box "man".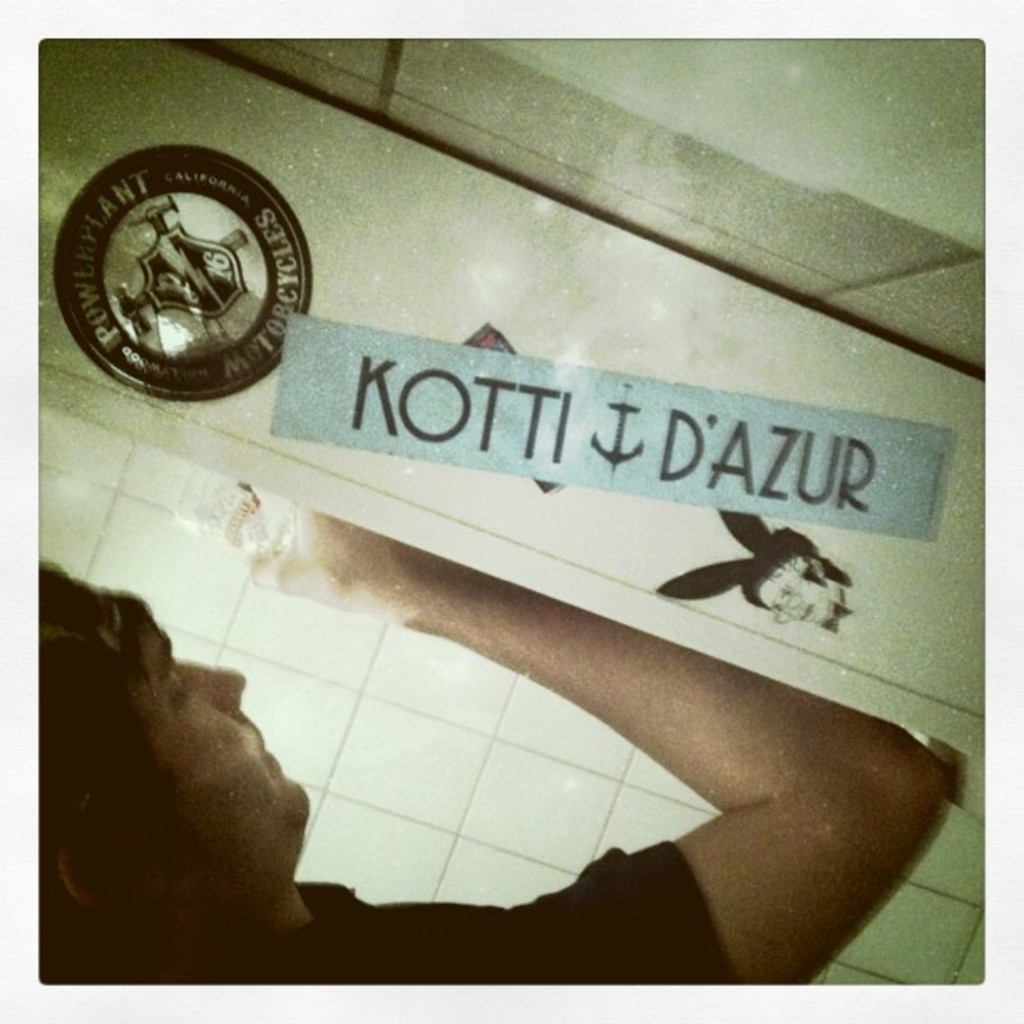
left=0, top=504, right=954, bottom=984.
